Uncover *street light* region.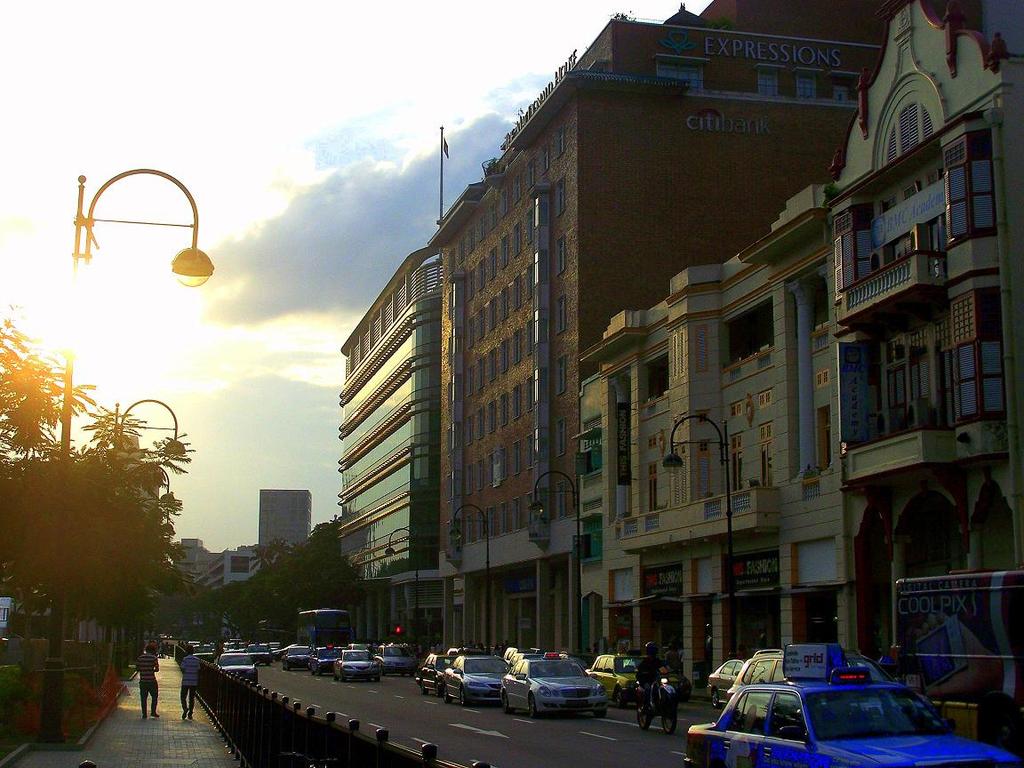
Uncovered: <bbox>123, 462, 177, 506</bbox>.
